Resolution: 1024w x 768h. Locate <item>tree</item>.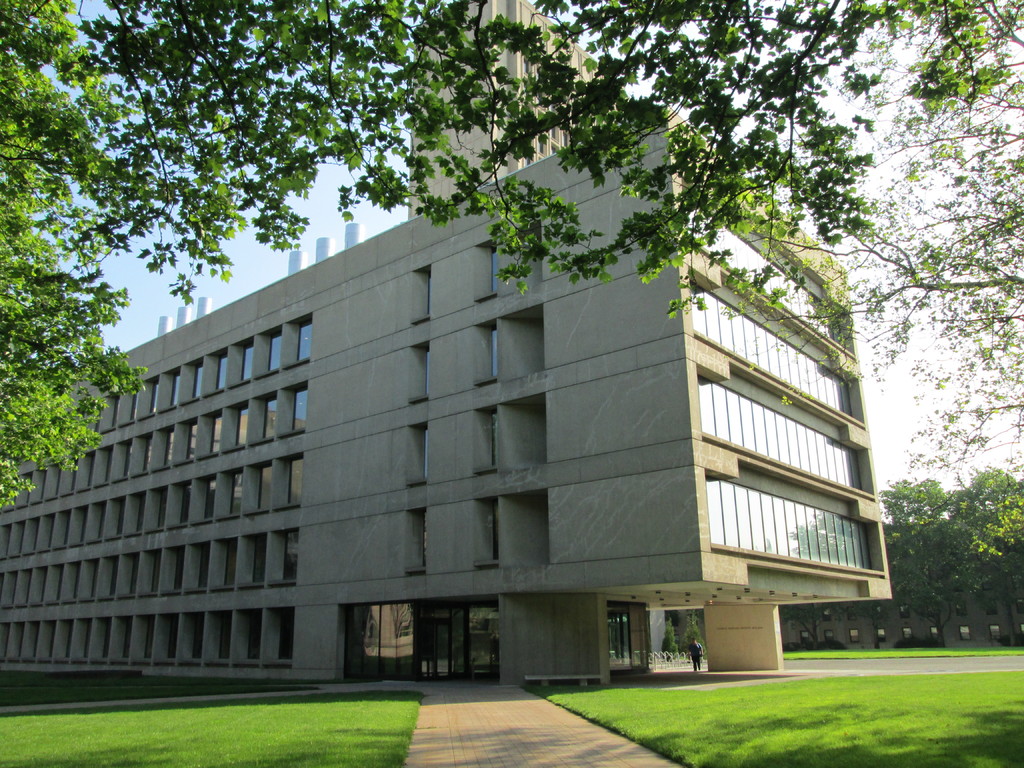
crop(0, 0, 1023, 509).
